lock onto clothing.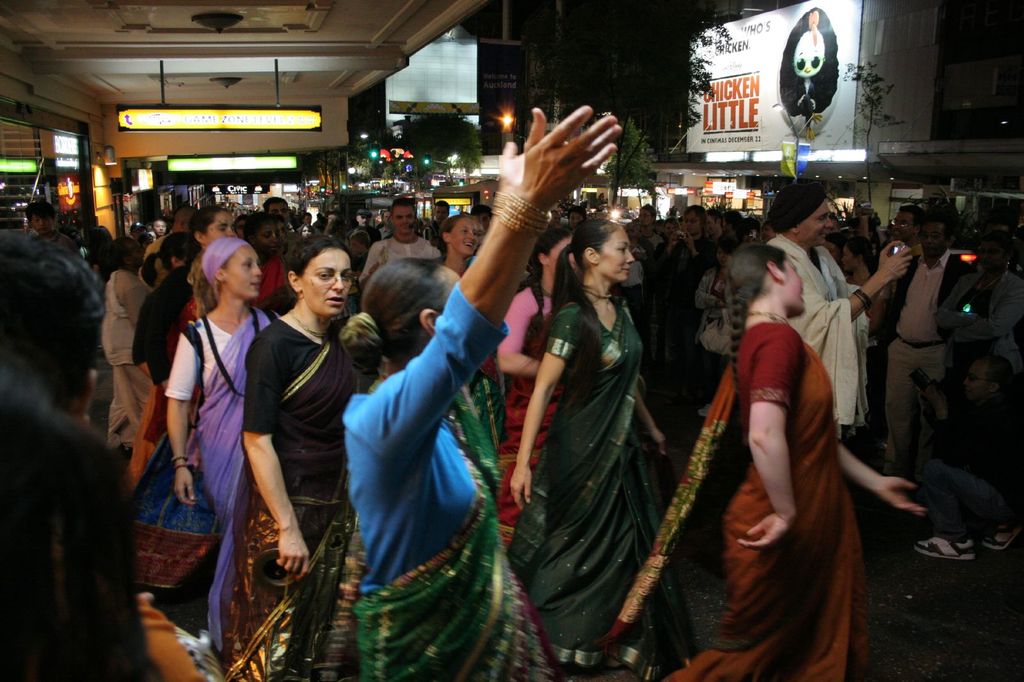
Locked: bbox(126, 305, 275, 681).
